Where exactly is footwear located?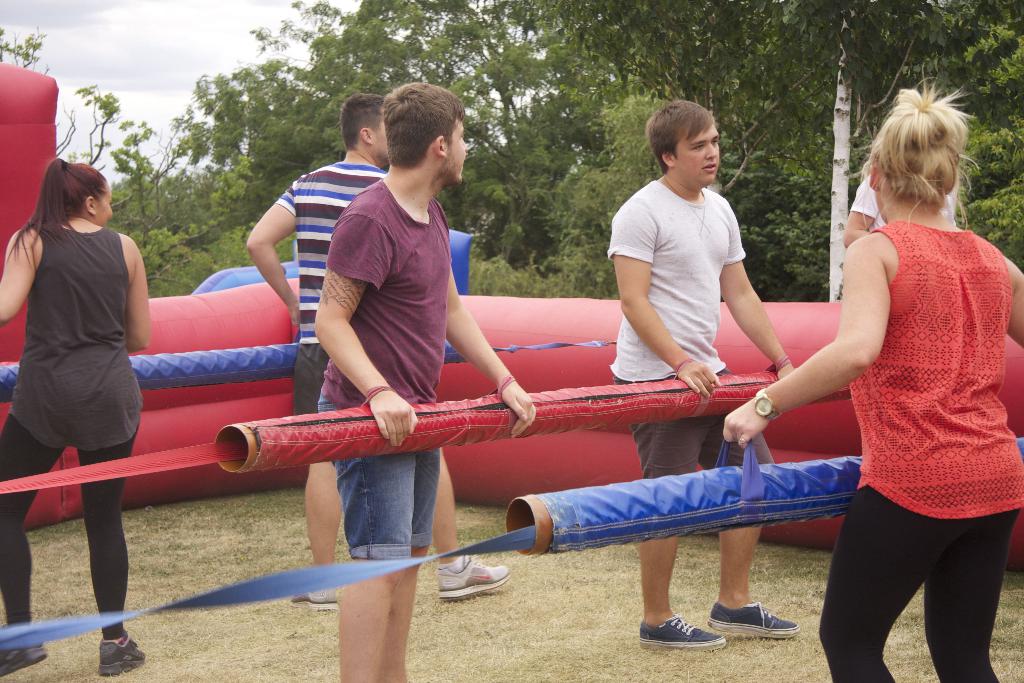
Its bounding box is 0, 642, 49, 677.
